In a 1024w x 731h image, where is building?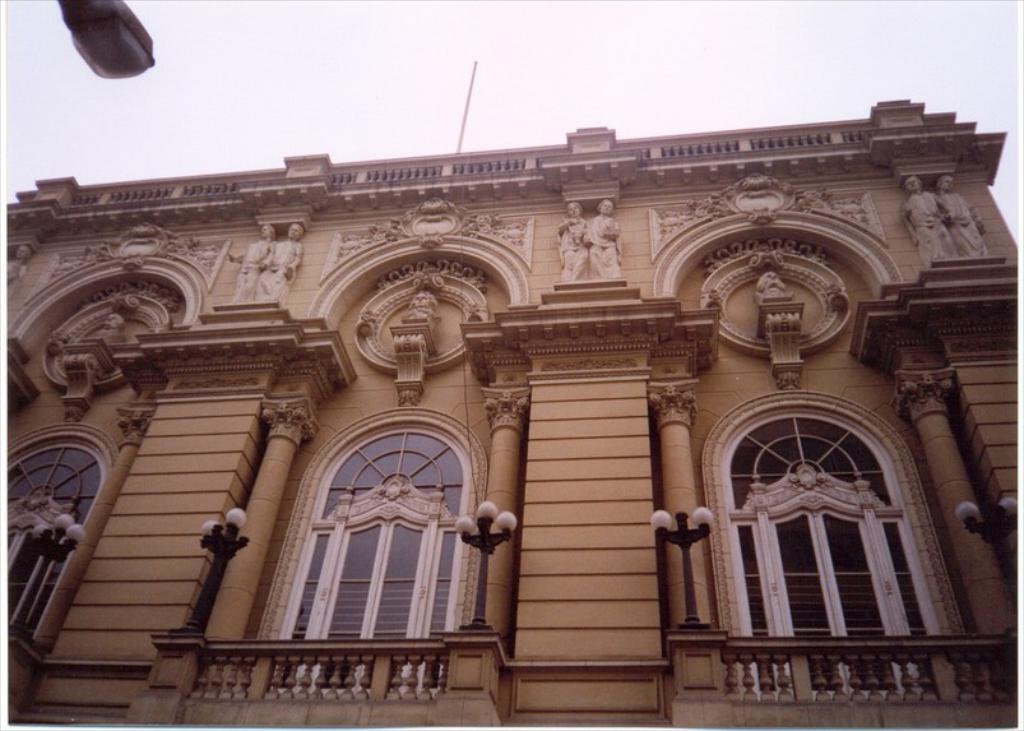
{"left": 0, "top": 122, "right": 1018, "bottom": 723}.
